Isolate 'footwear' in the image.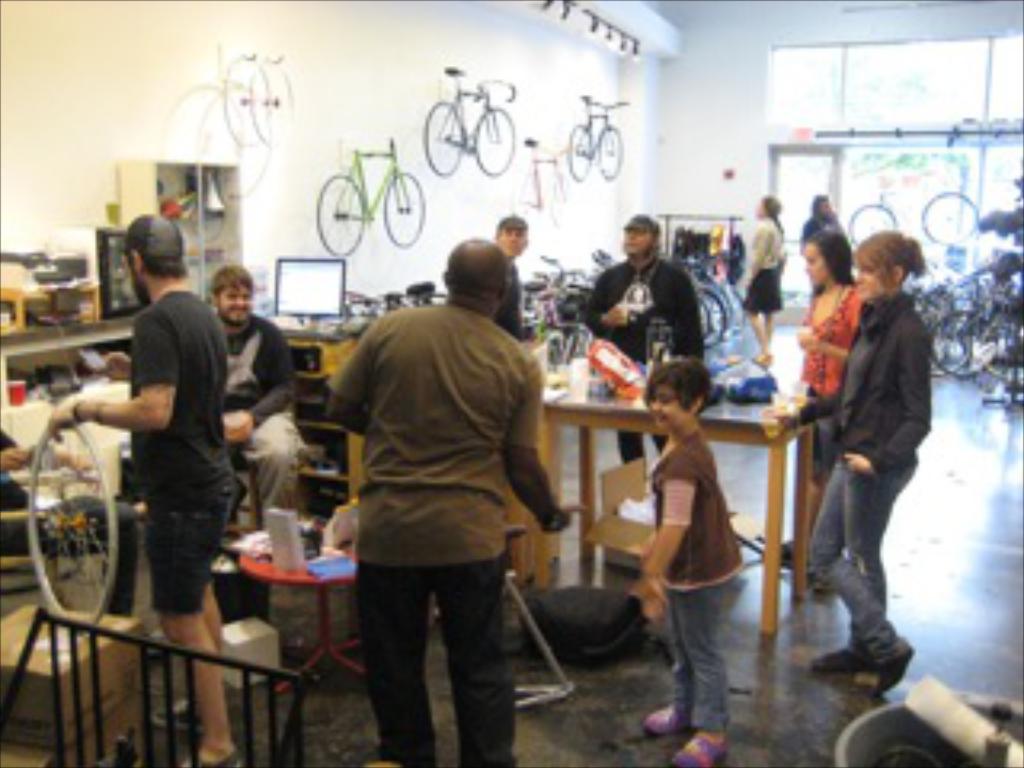
Isolated region: box(810, 630, 870, 675).
